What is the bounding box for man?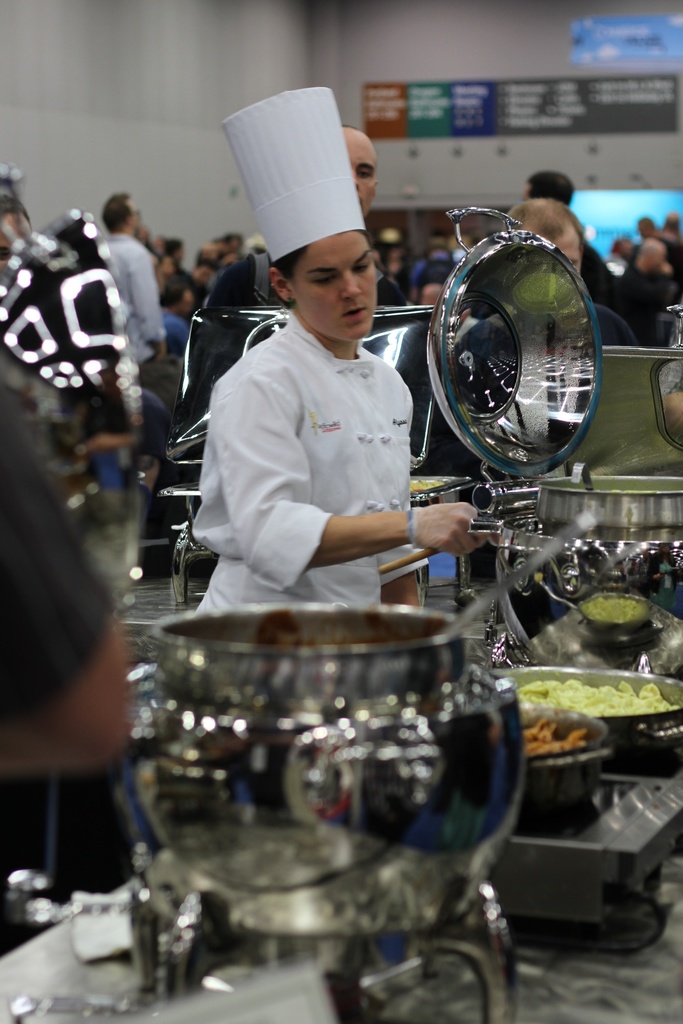
detection(639, 216, 681, 271).
